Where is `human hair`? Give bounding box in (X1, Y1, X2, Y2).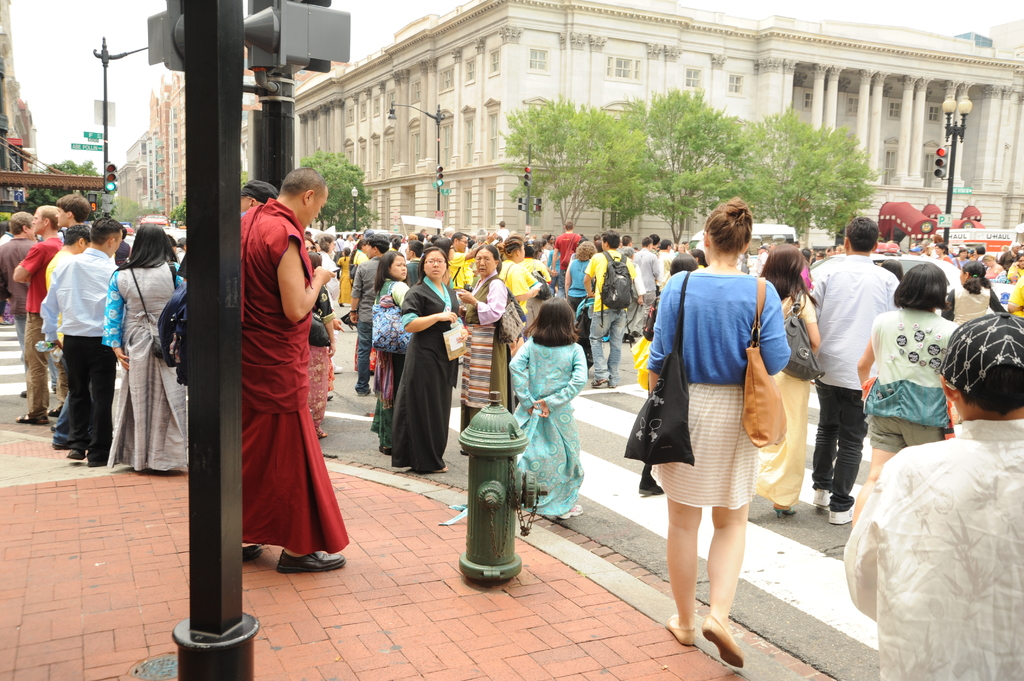
(758, 237, 822, 320).
